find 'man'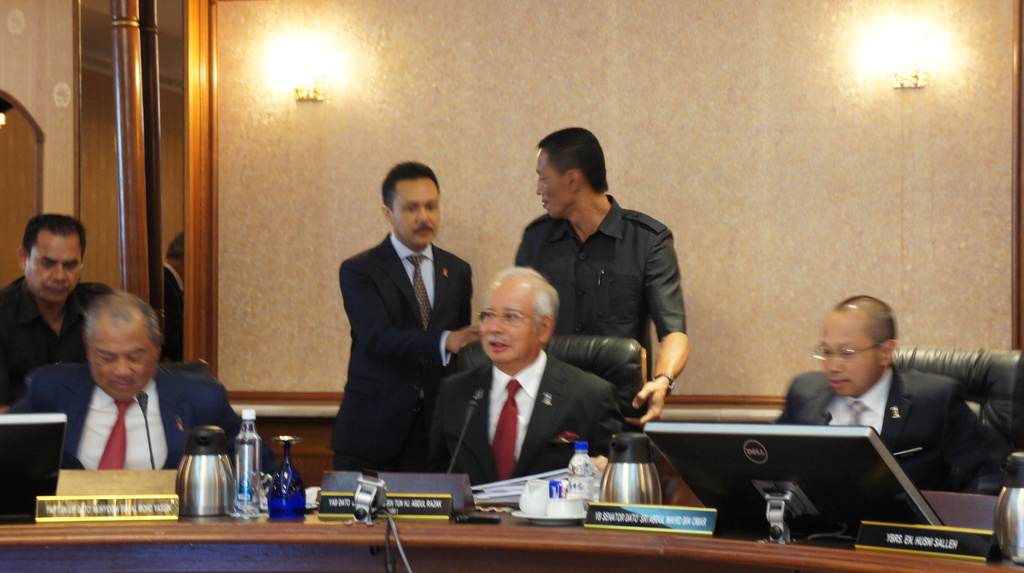
Rect(426, 267, 627, 488)
